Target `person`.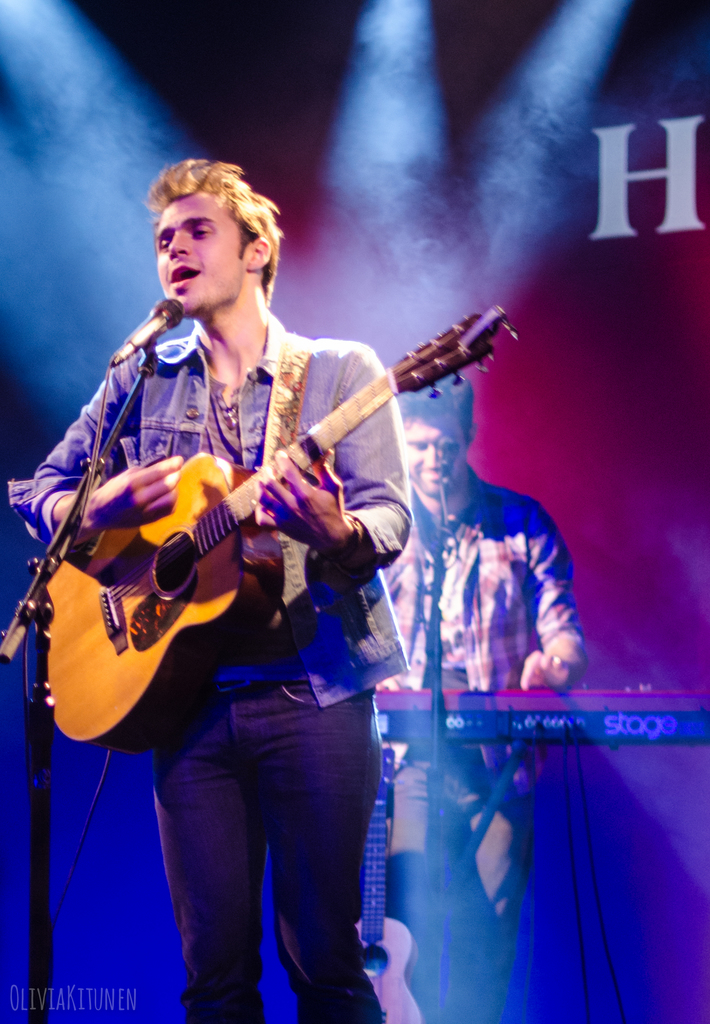
Target region: 382:371:587:1023.
